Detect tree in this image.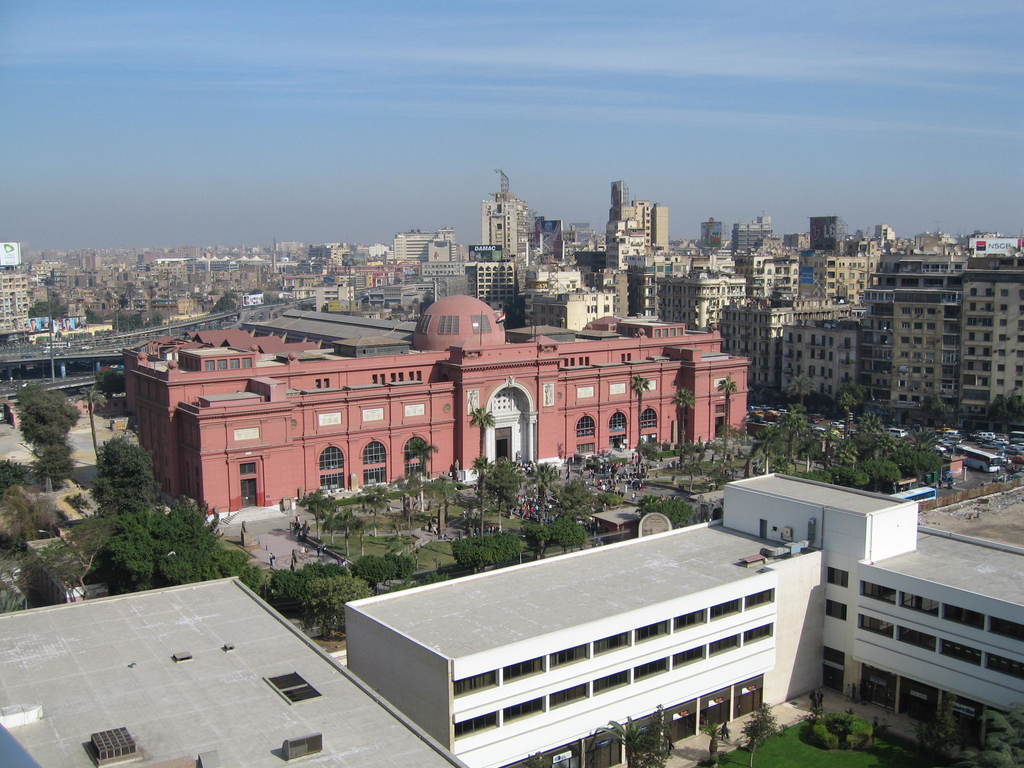
Detection: (785,376,814,404).
